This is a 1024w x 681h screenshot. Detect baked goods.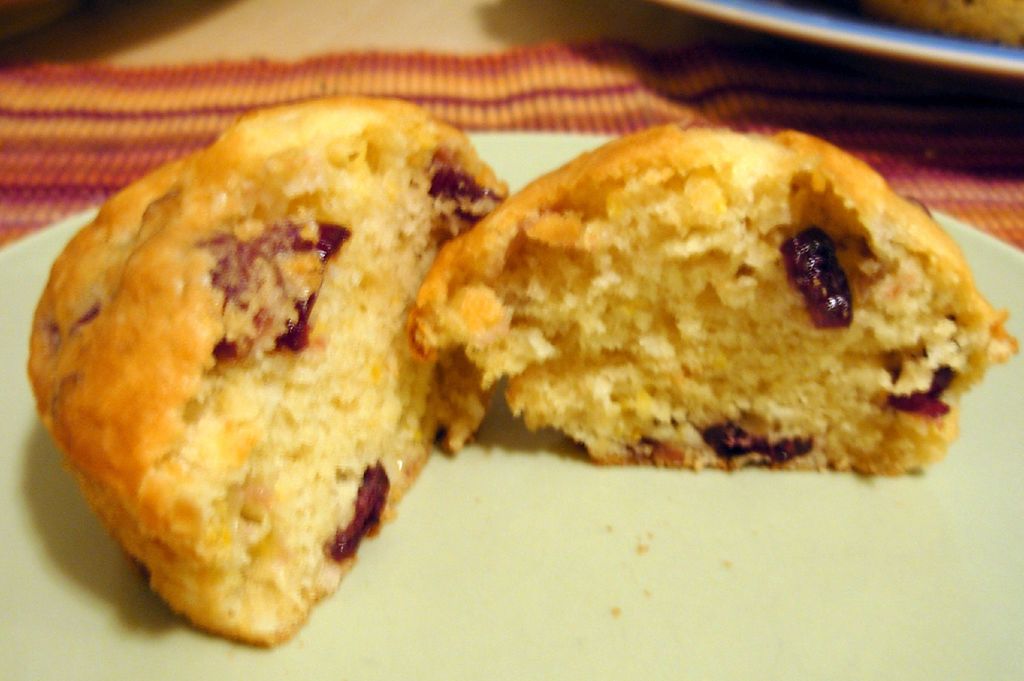
select_region(407, 116, 1008, 474).
